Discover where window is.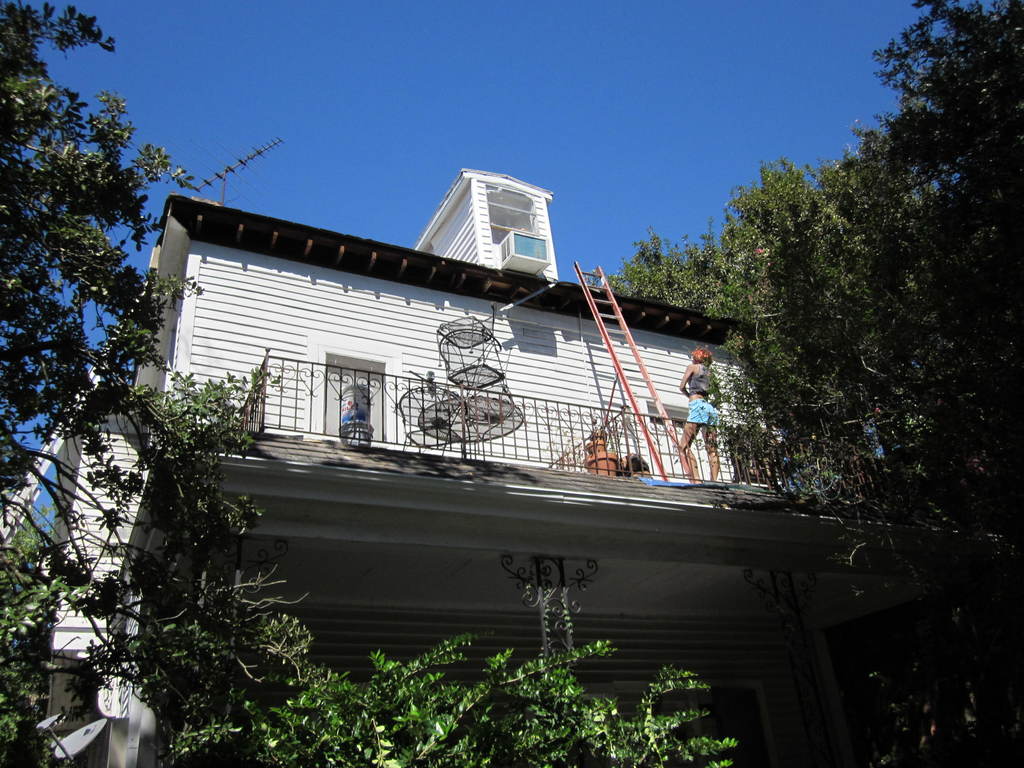
Discovered at (x1=490, y1=189, x2=541, y2=241).
